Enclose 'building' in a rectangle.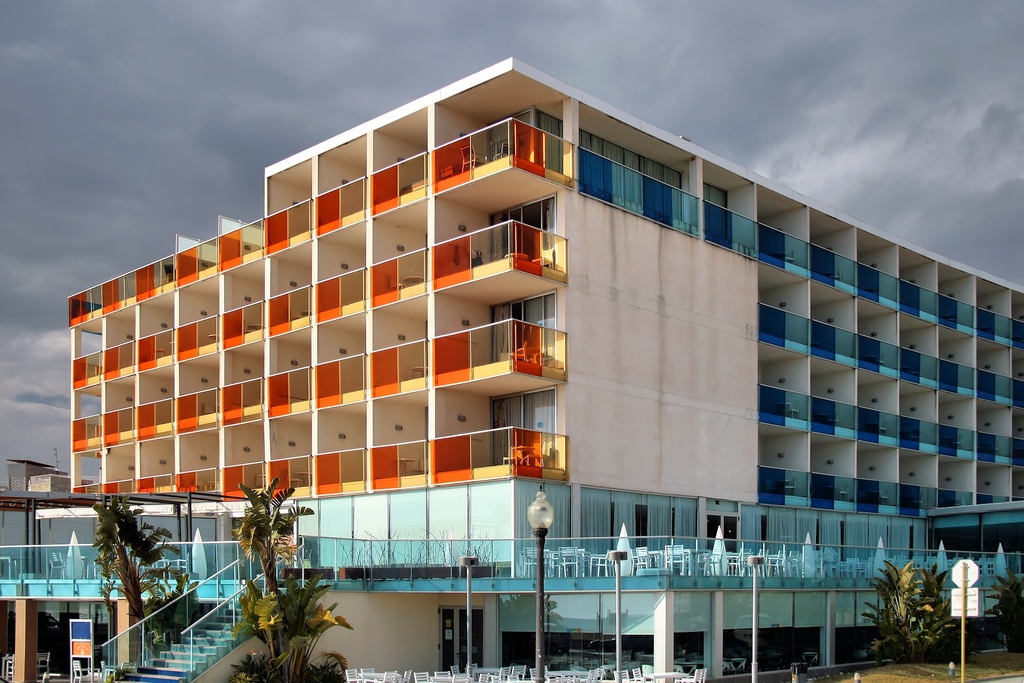
BBox(70, 58, 1023, 577).
